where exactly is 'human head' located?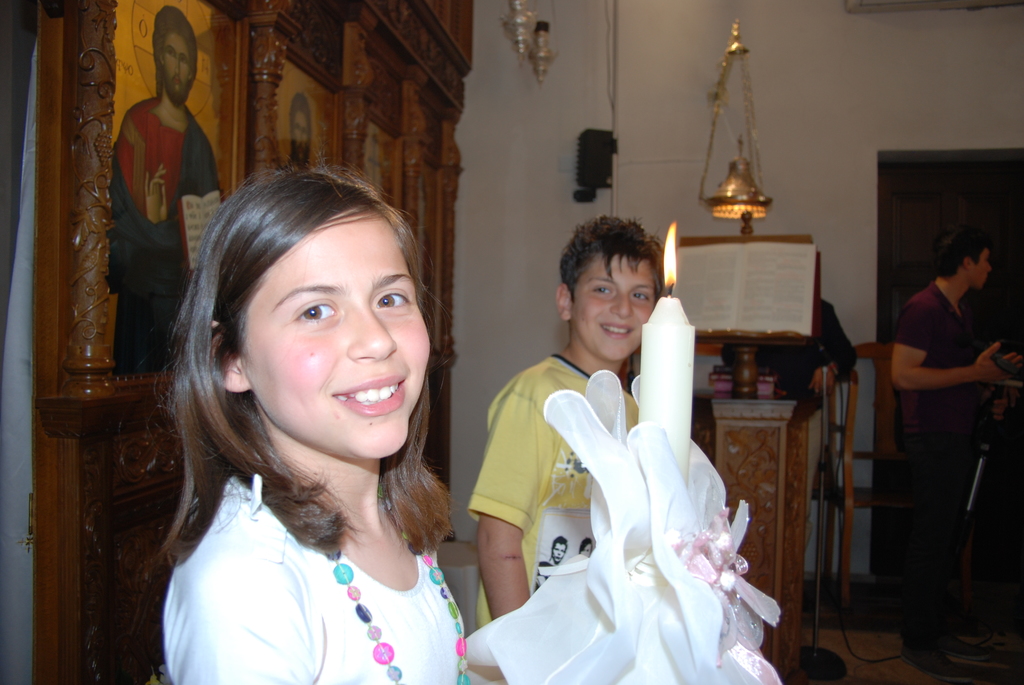
Its bounding box is {"left": 285, "top": 91, "right": 315, "bottom": 162}.
